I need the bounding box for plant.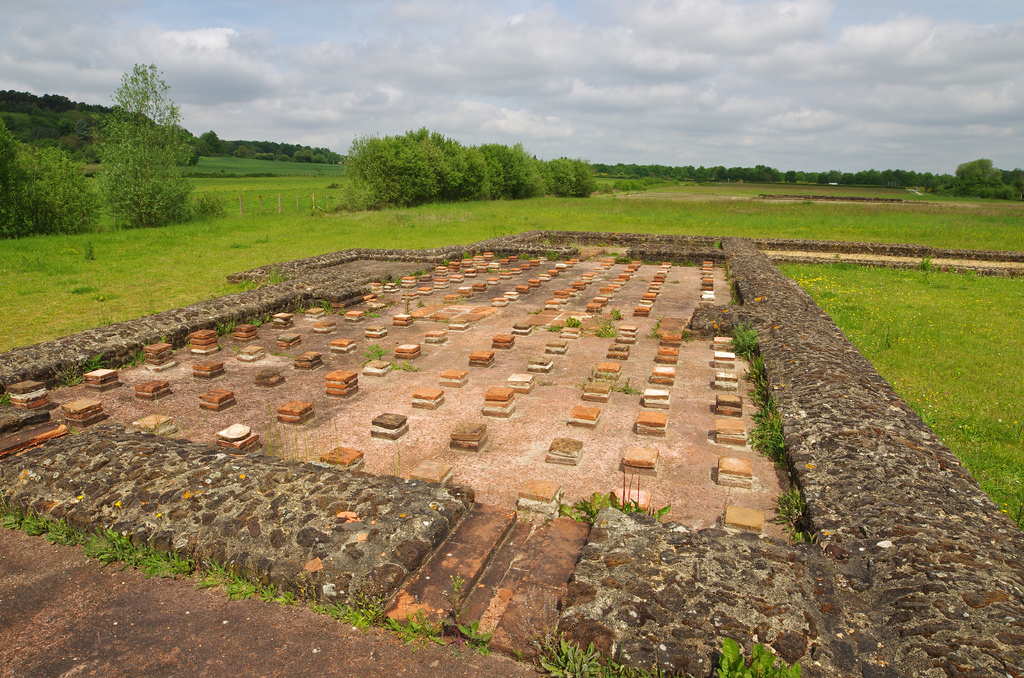
Here it is: rect(228, 270, 256, 294).
